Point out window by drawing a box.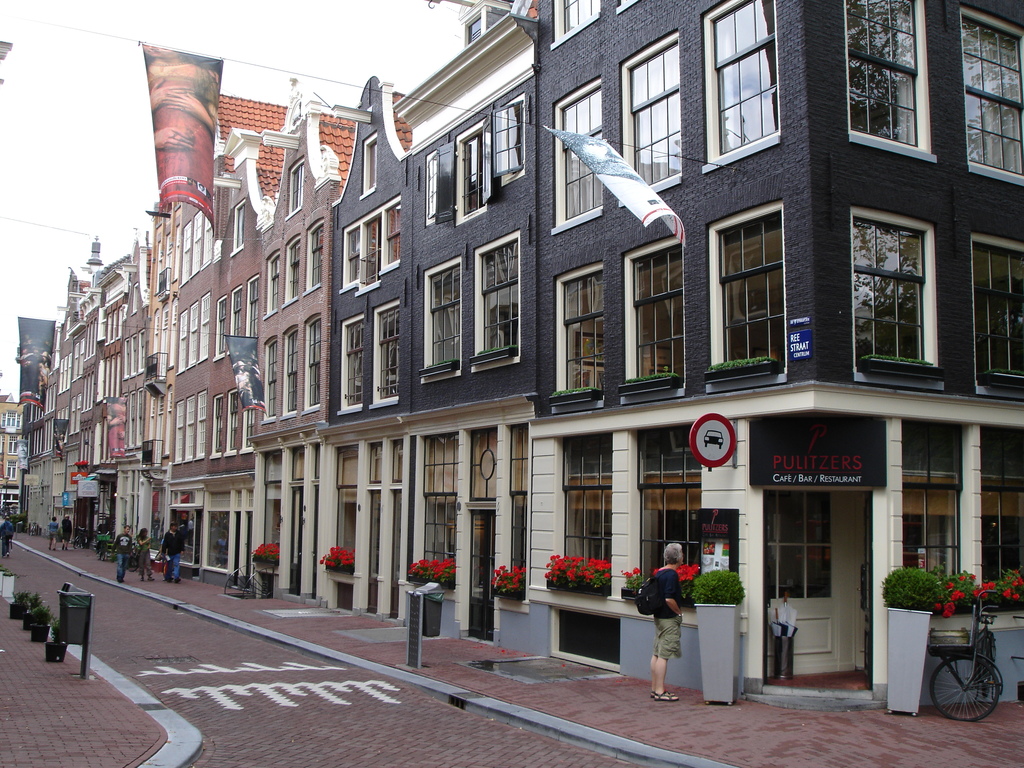
bbox(559, 74, 600, 217).
